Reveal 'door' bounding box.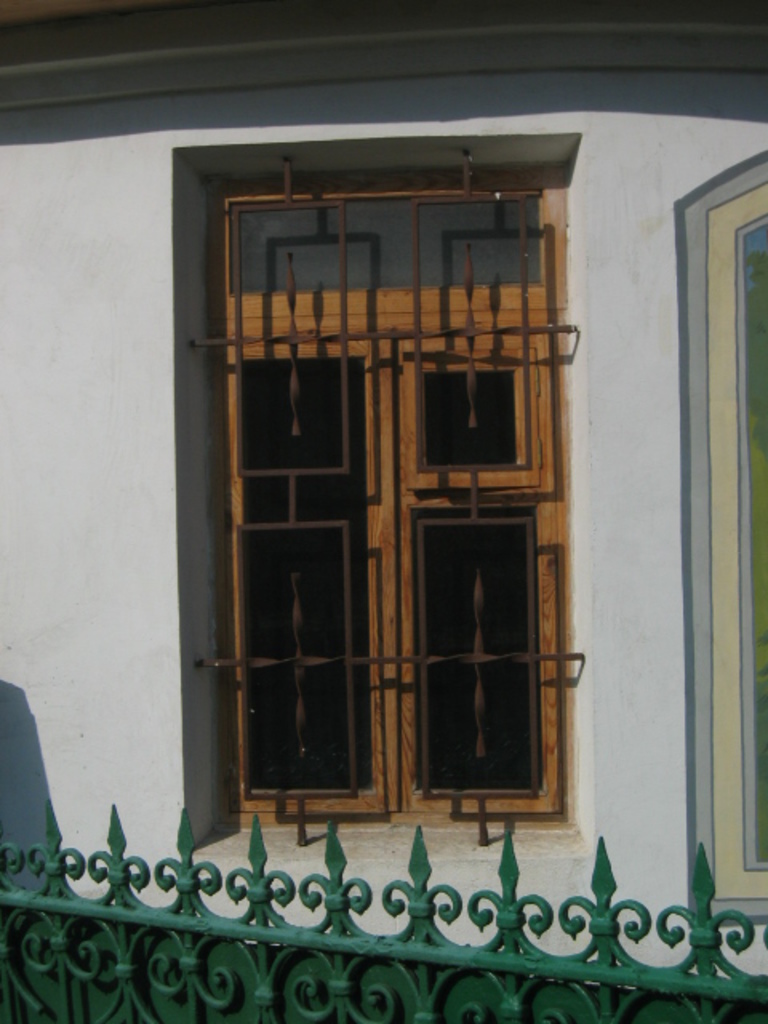
Revealed: [x1=181, y1=176, x2=594, y2=851].
